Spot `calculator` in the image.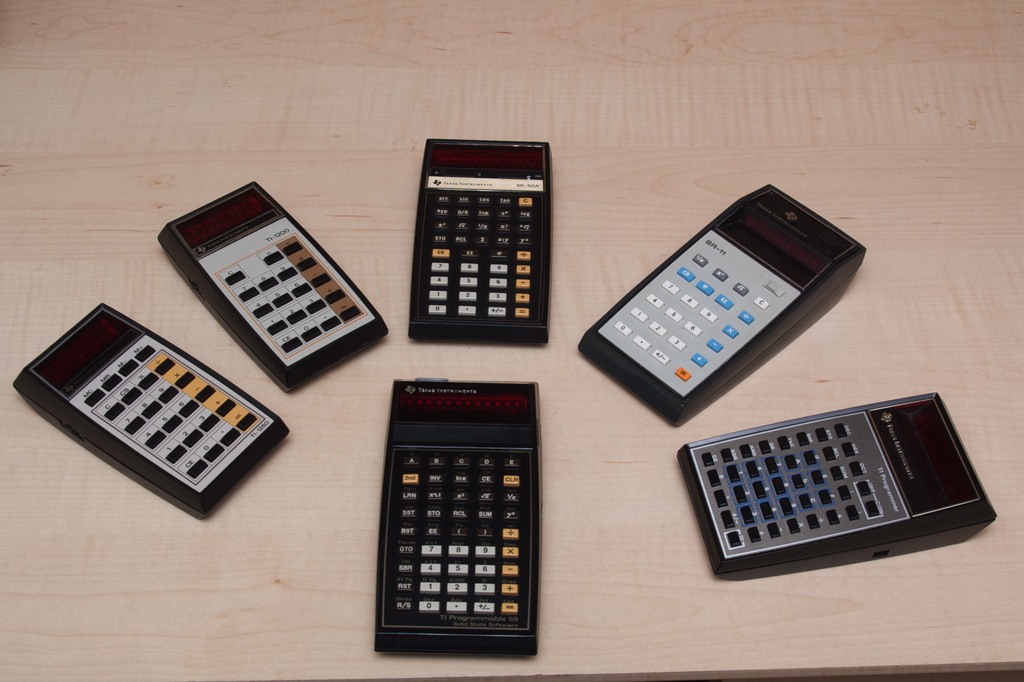
`calculator` found at 674:387:1001:581.
